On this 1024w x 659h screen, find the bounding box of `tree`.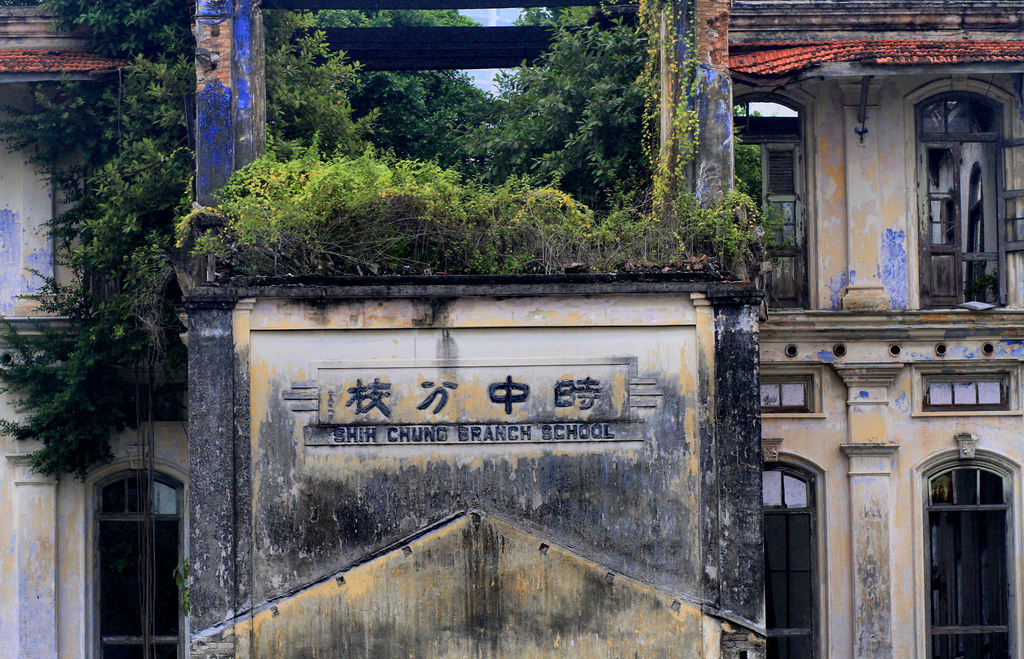
Bounding box: <region>295, 0, 500, 169</region>.
